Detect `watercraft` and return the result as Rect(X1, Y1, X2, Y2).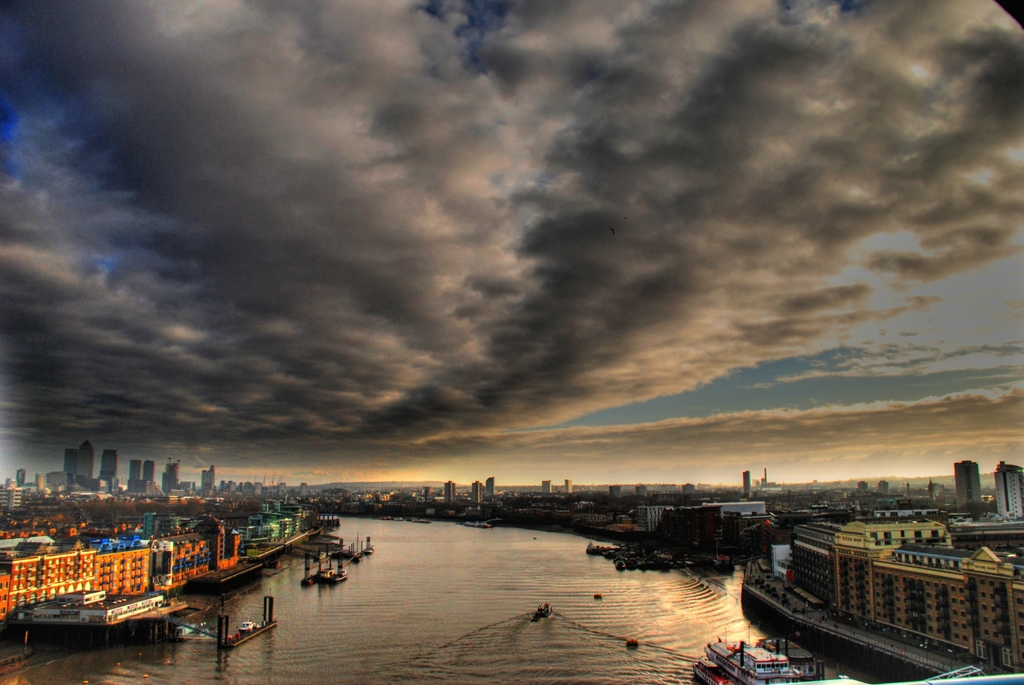
Rect(735, 482, 1023, 657).
